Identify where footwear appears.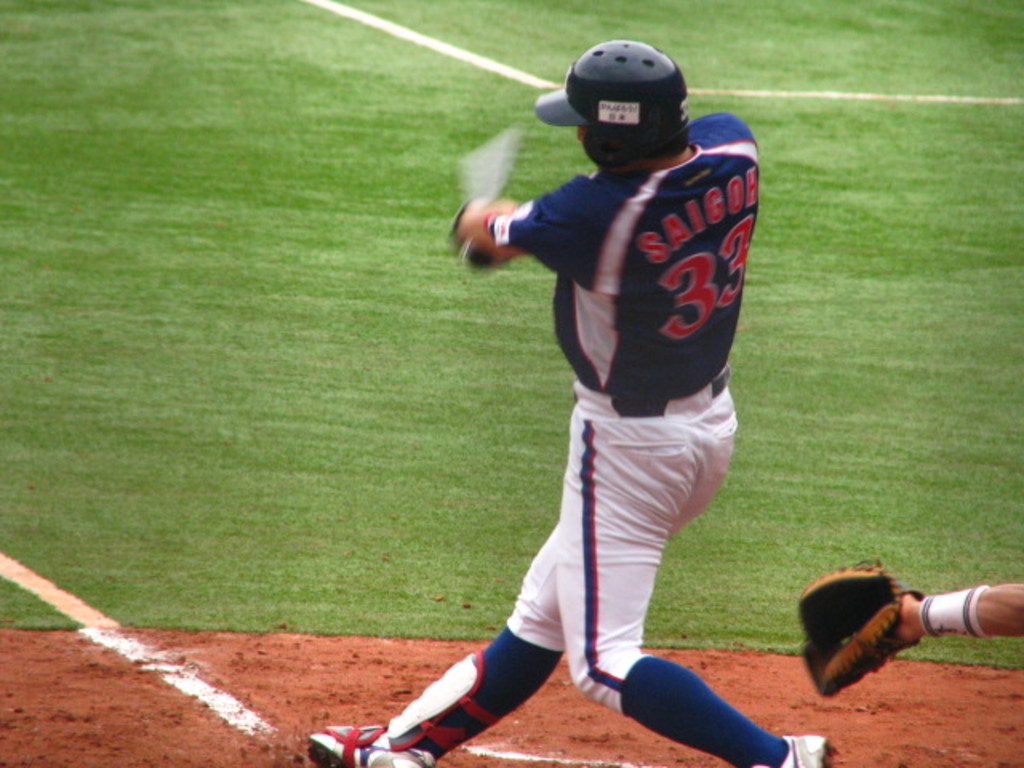
Appears at <box>747,734,834,766</box>.
